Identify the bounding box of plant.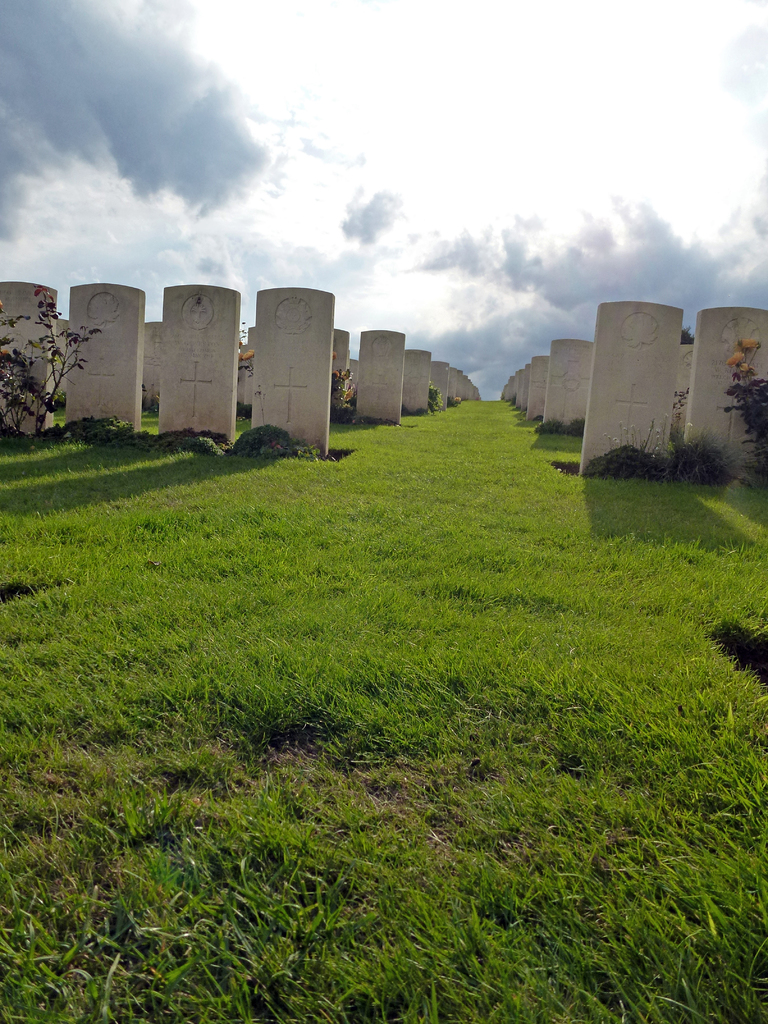
Rect(665, 435, 737, 493).
